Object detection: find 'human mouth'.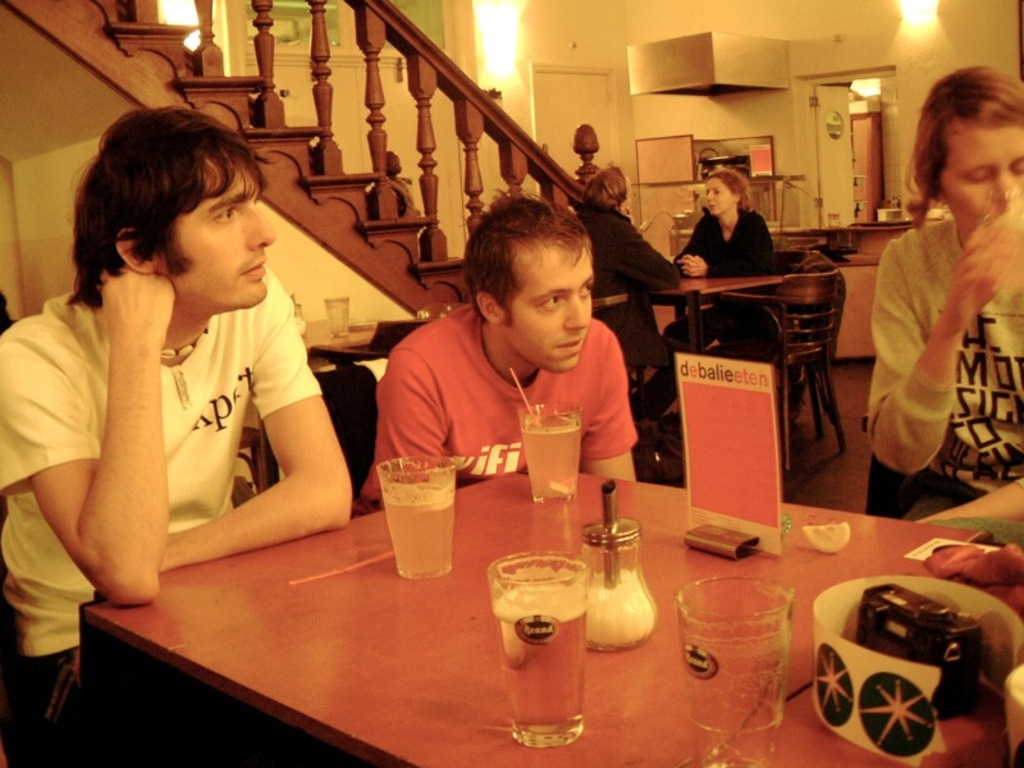
box(552, 334, 582, 357).
